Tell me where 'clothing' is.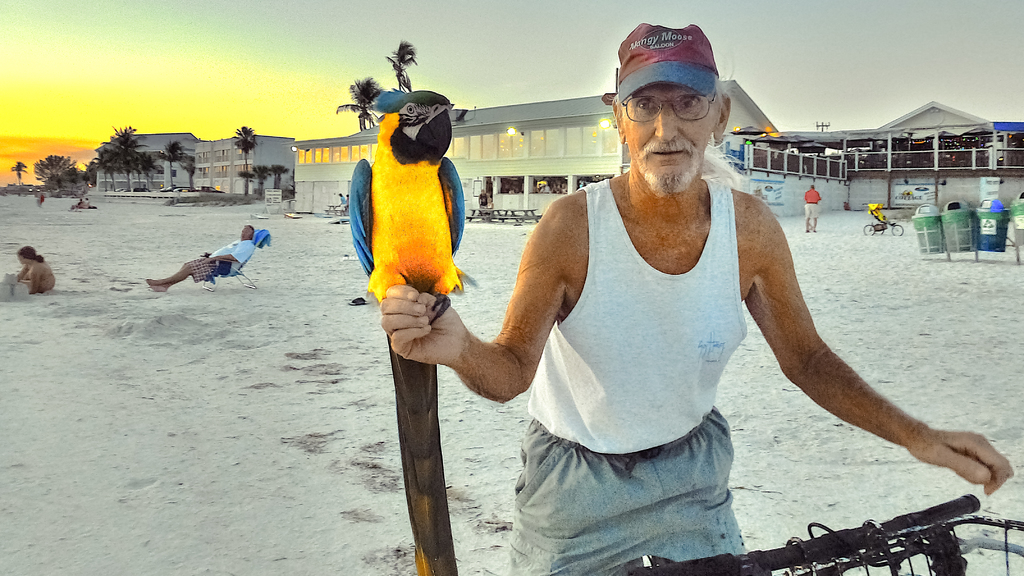
'clothing' is at bbox=[188, 238, 255, 283].
